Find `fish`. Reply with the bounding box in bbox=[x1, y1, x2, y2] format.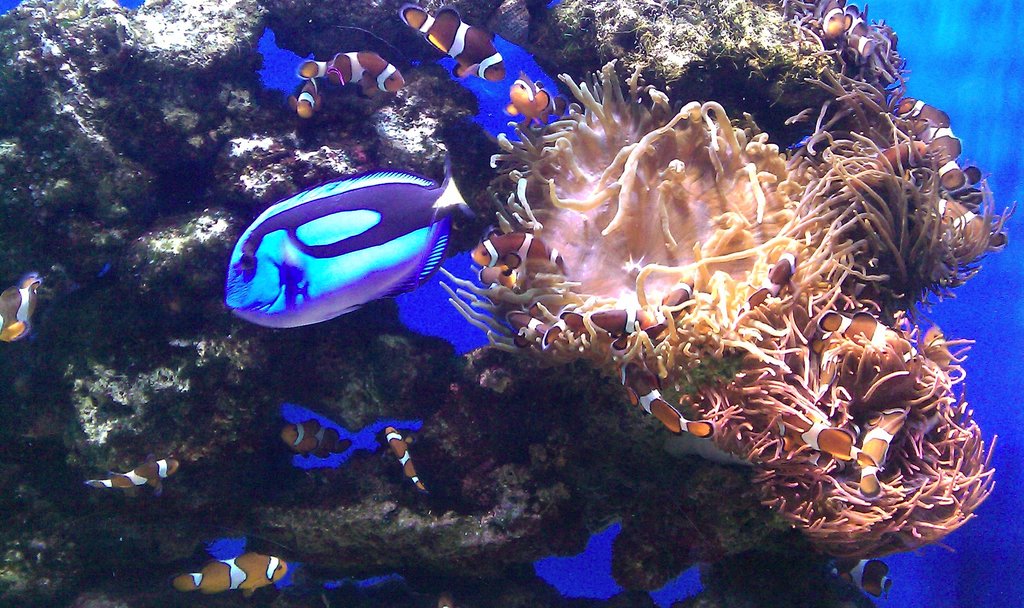
bbox=[0, 266, 42, 340].
